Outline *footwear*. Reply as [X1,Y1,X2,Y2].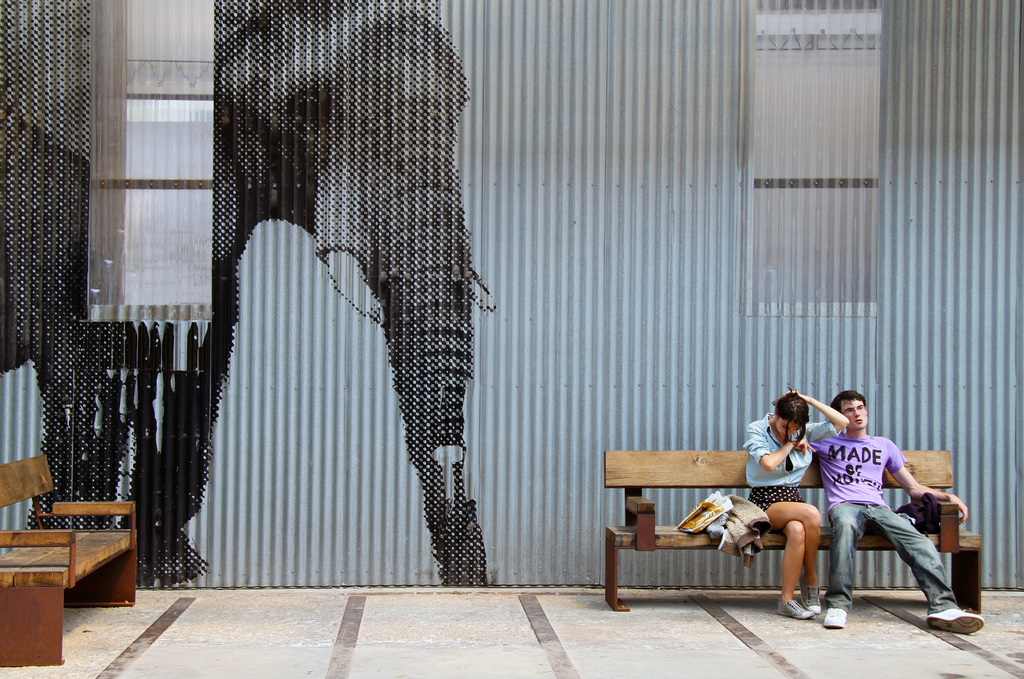
[820,609,840,629].
